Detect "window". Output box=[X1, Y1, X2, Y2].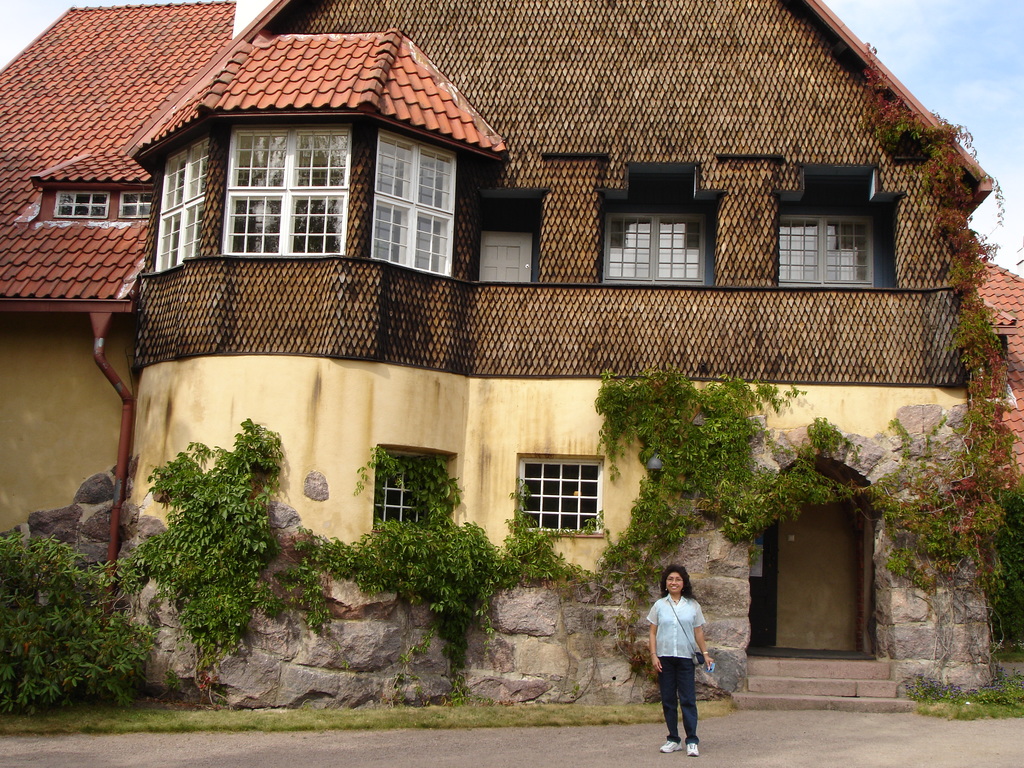
box=[779, 216, 874, 288].
